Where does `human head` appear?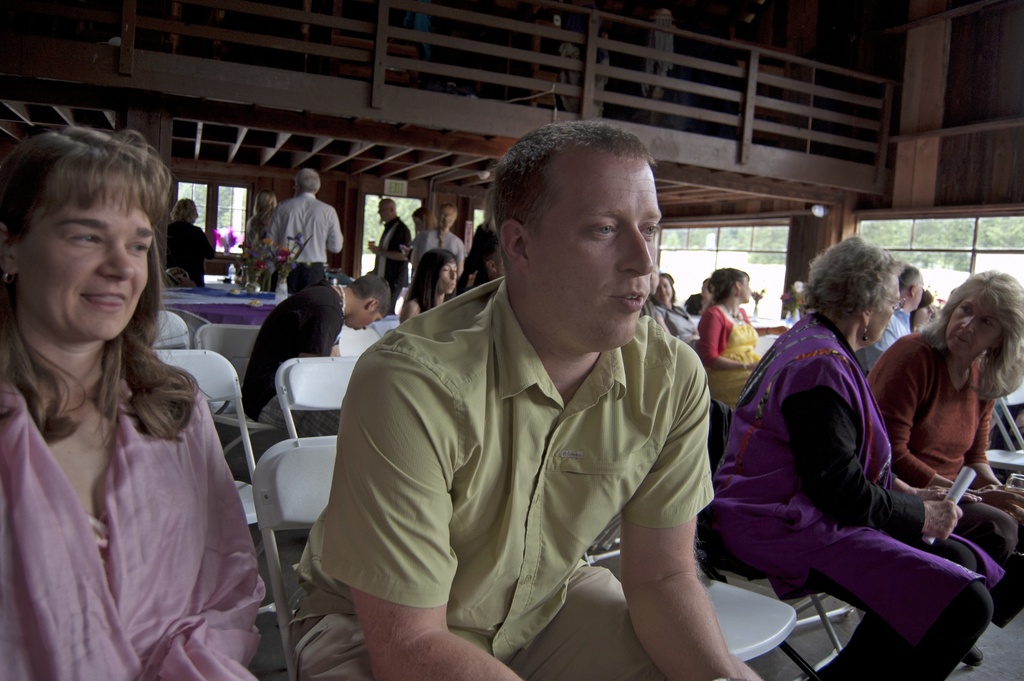
Appears at {"left": 348, "top": 274, "right": 390, "bottom": 331}.
